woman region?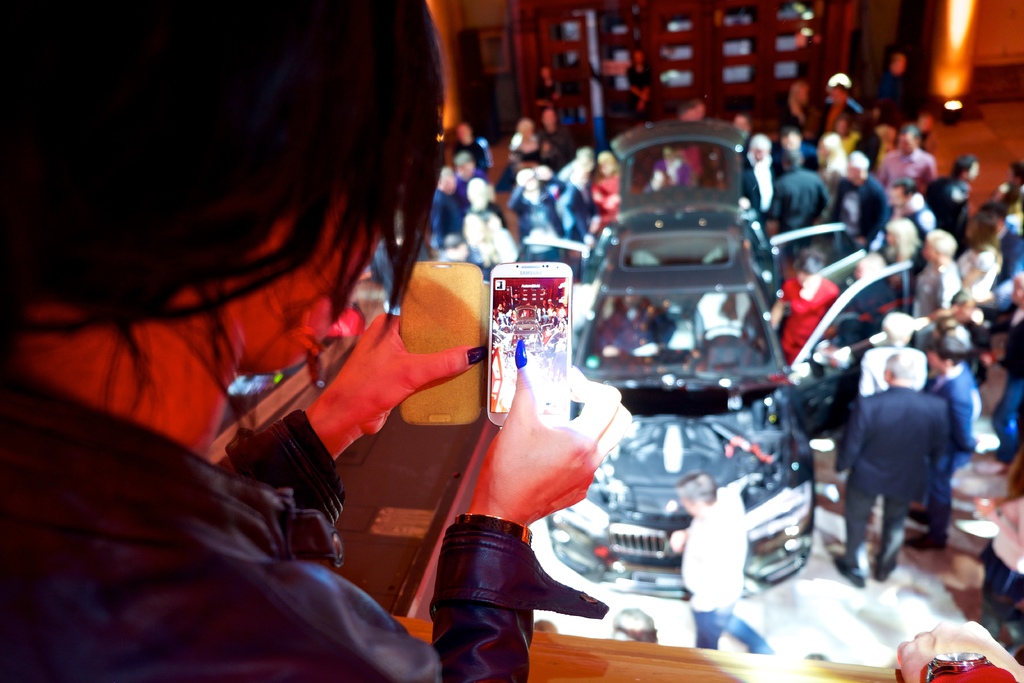
771 249 838 363
